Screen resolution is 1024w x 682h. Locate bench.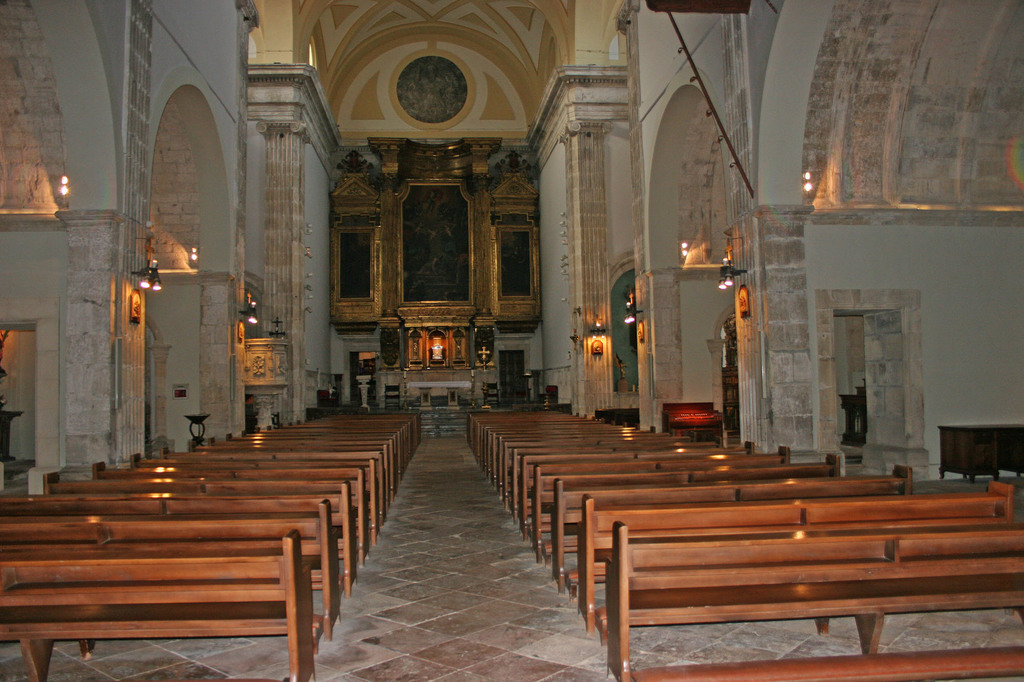
[x1=607, y1=526, x2=1023, y2=681].
